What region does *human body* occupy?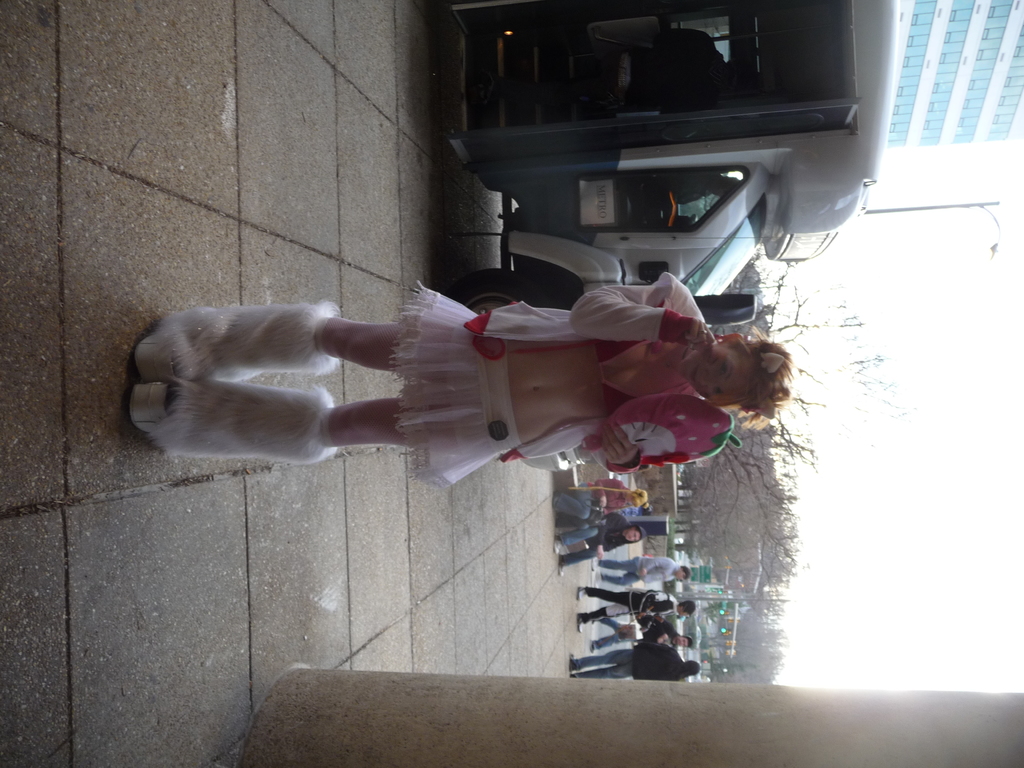
select_region(587, 617, 675, 653).
